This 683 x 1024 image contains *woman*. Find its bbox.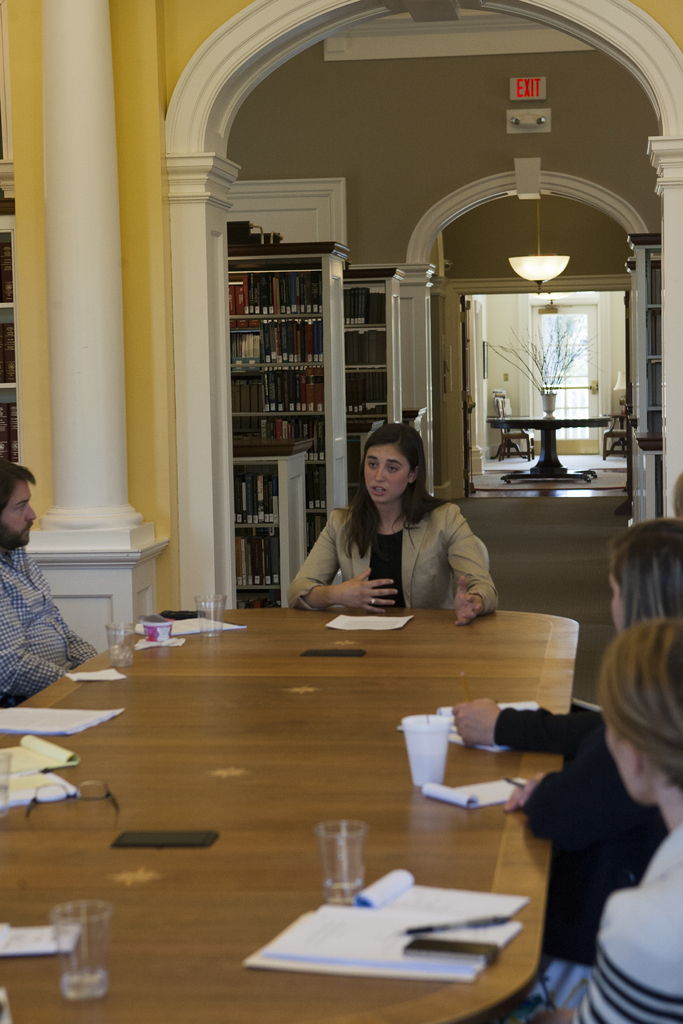
select_region(507, 620, 682, 1023).
